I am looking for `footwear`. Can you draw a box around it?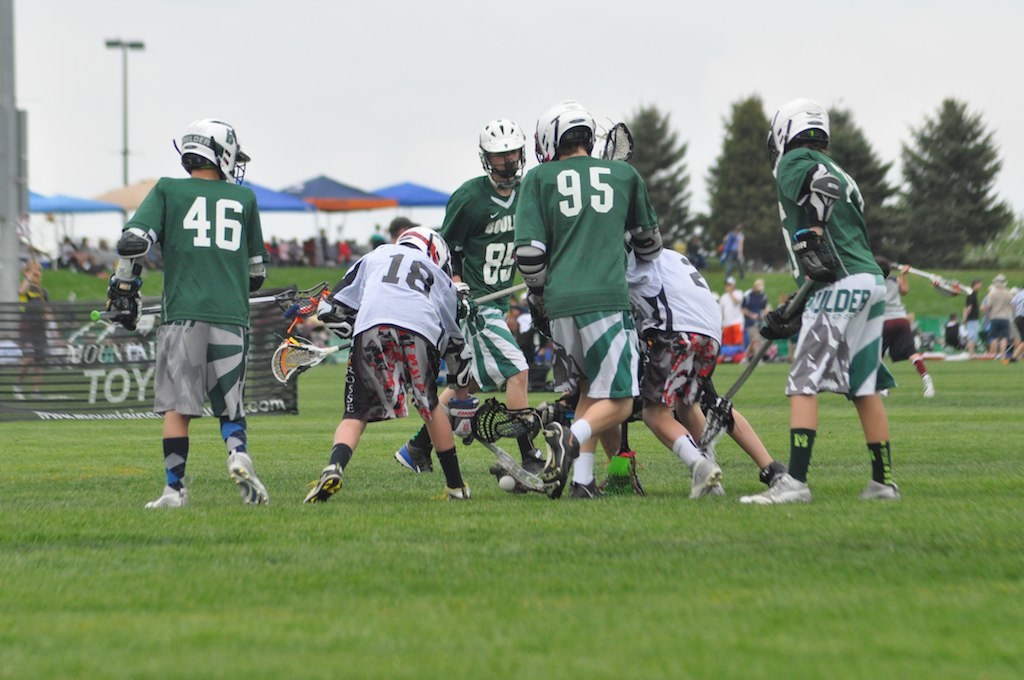
Sure, the bounding box is (226, 450, 269, 506).
